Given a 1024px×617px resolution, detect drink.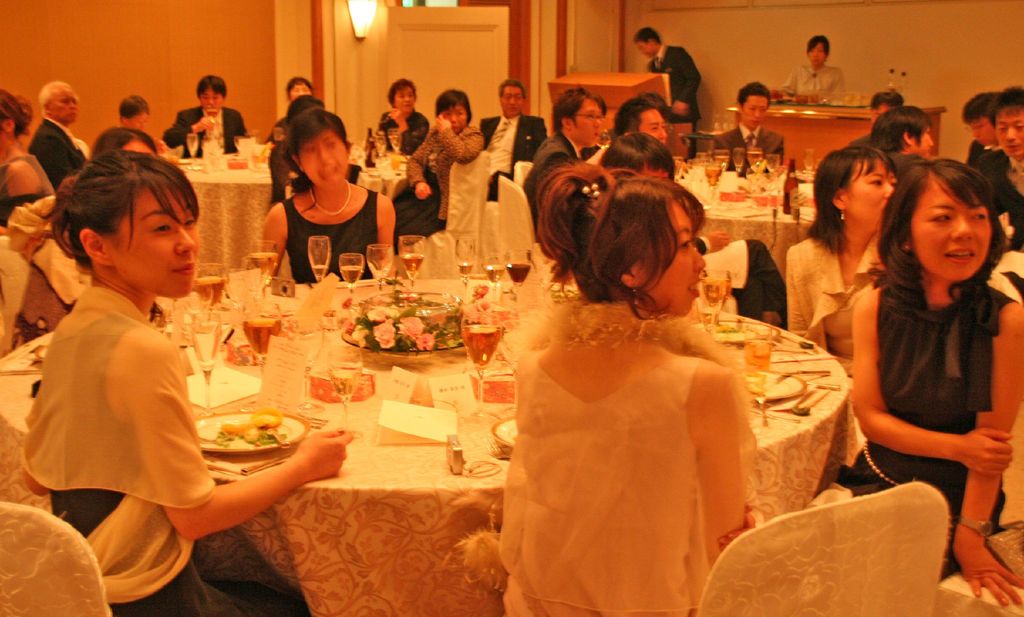
(x1=195, y1=282, x2=225, y2=307).
